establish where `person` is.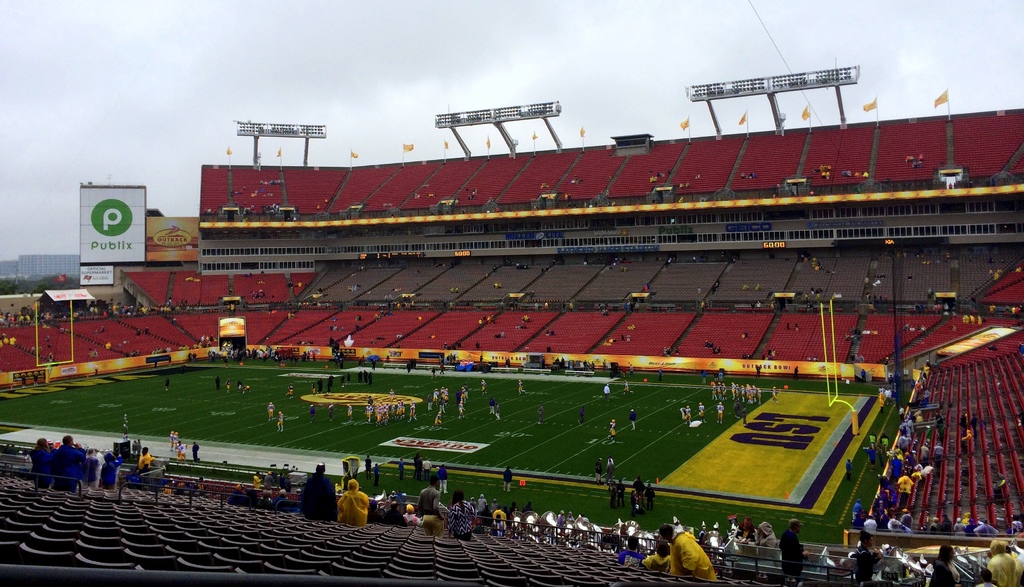
Established at bbox(628, 365, 632, 374).
